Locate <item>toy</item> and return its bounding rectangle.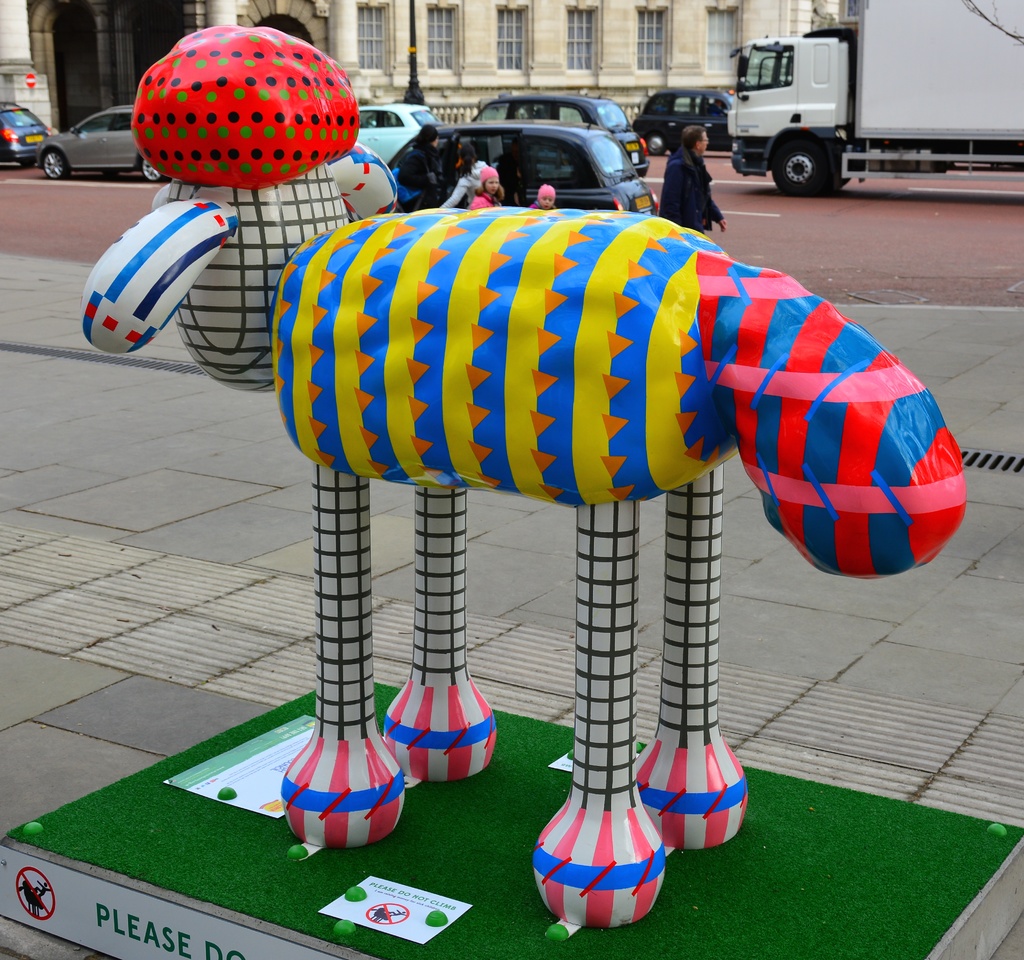
box=[204, 132, 967, 868].
